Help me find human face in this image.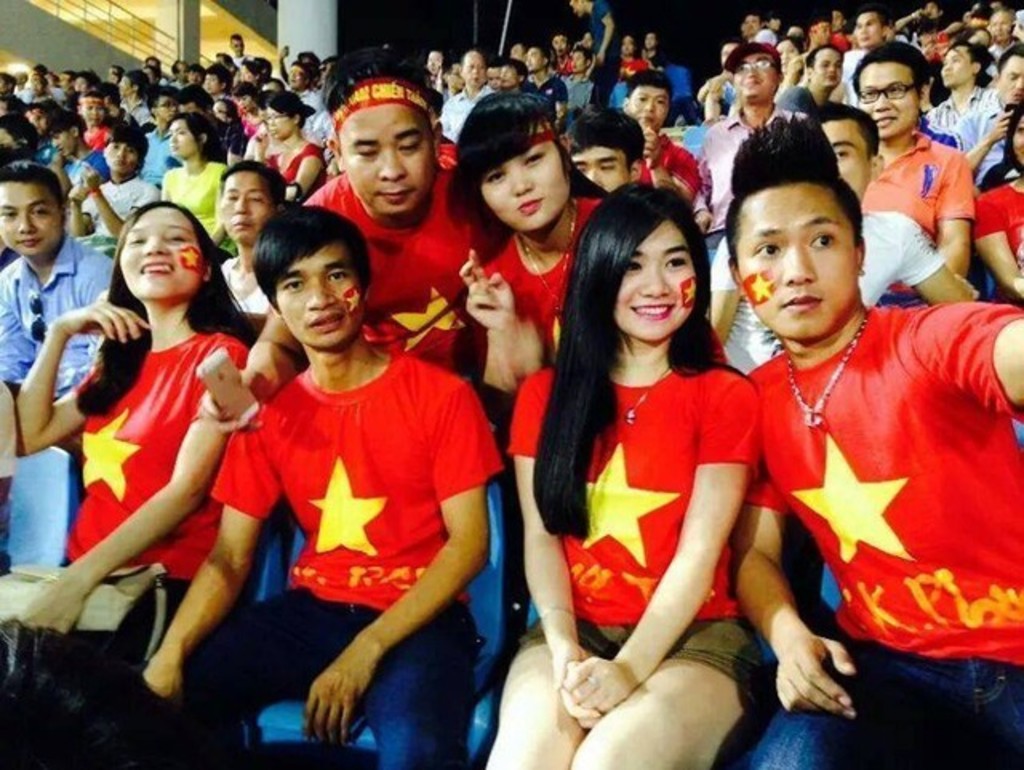
Found it: left=269, top=245, right=358, bottom=347.
